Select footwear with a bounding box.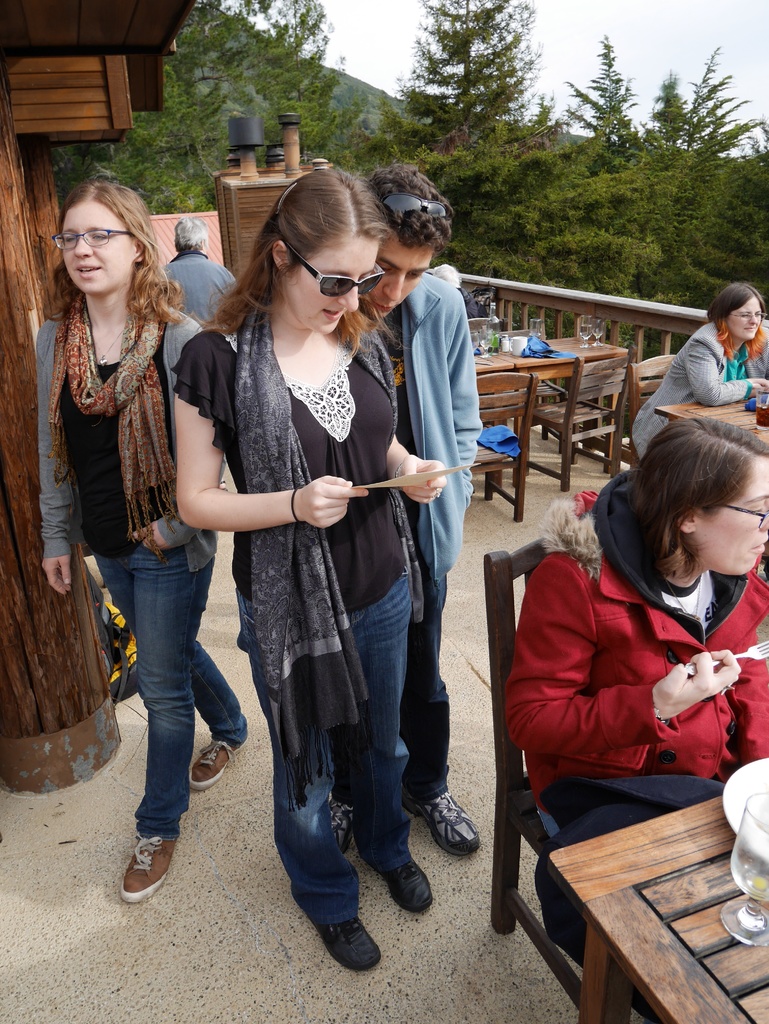
(x1=328, y1=803, x2=353, y2=860).
